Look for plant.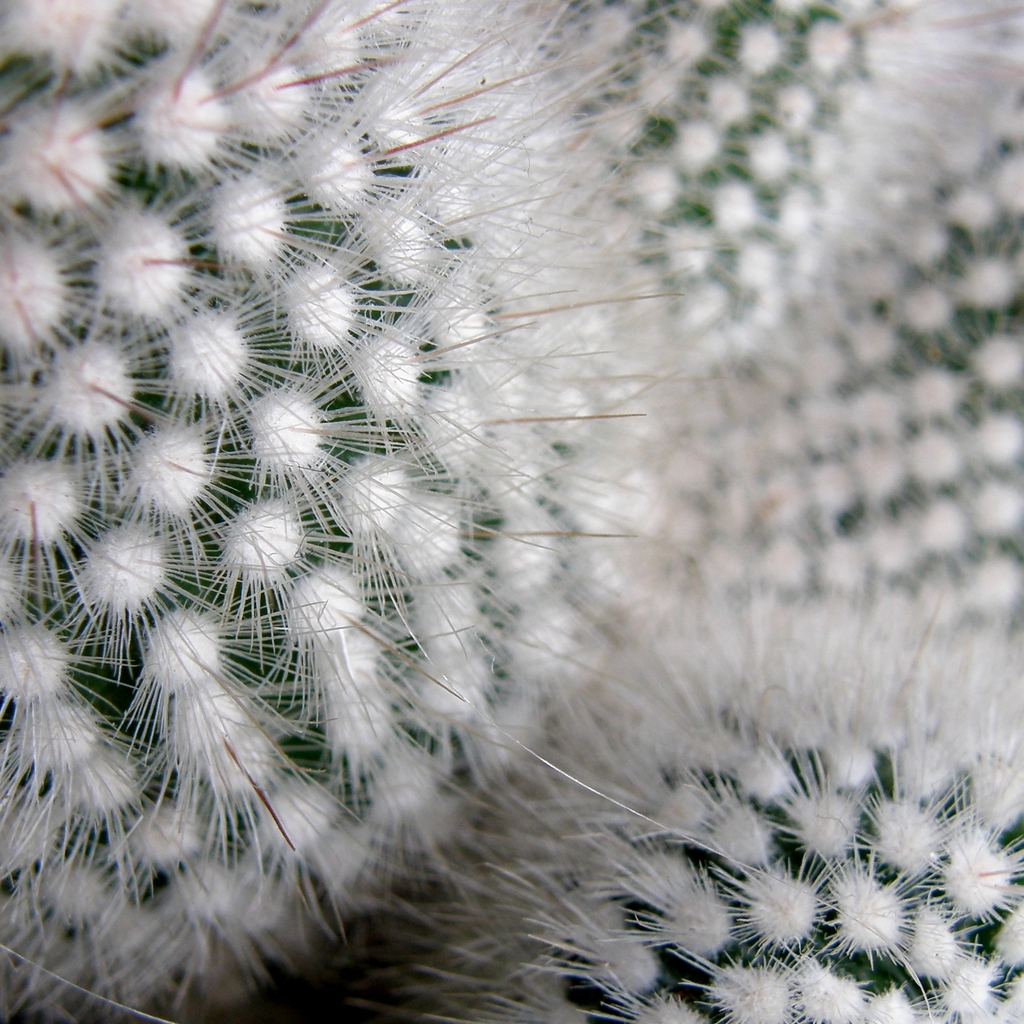
Found: pyautogui.locateOnScreen(499, 0, 922, 415).
